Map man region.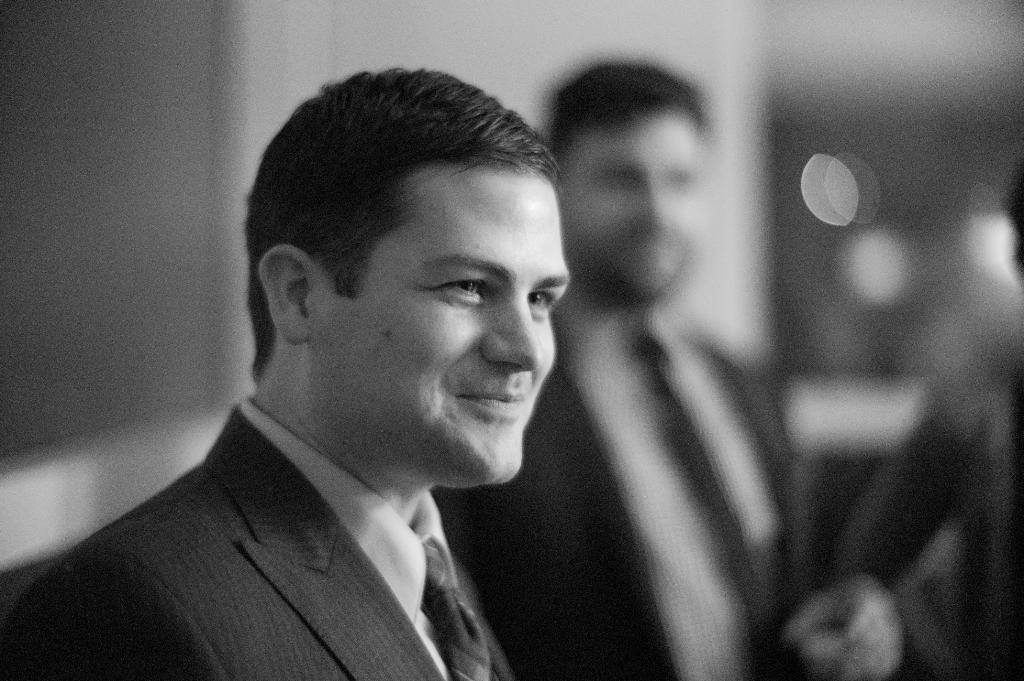
Mapped to left=8, top=71, right=672, bottom=669.
